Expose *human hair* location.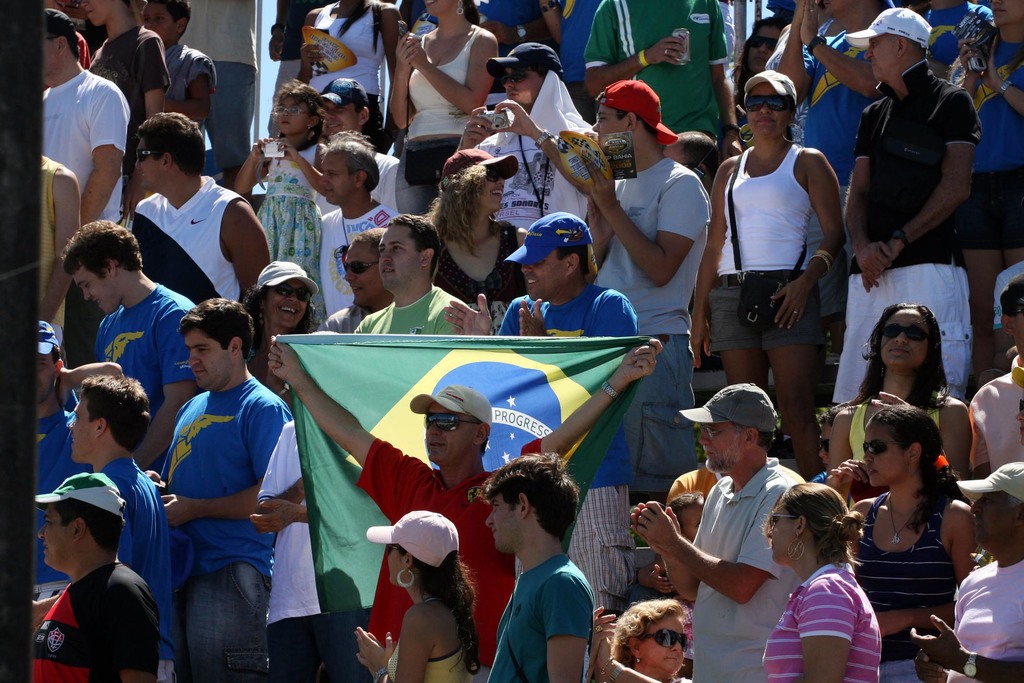
Exposed at x1=664, y1=491, x2=701, y2=534.
